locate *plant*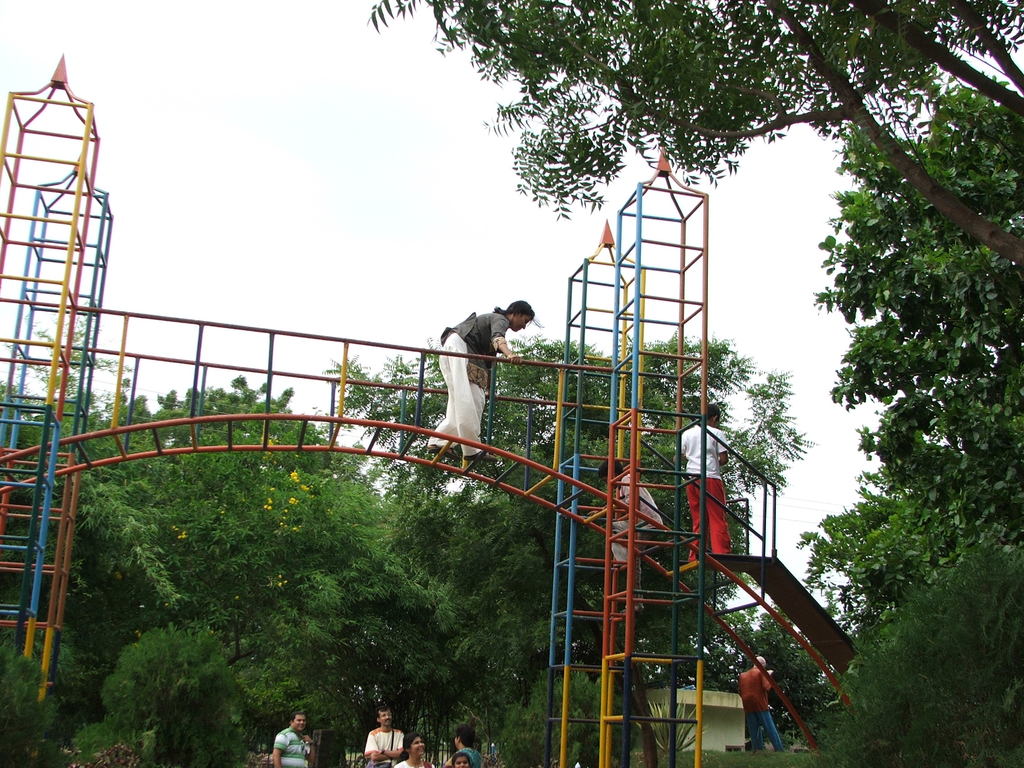
[x1=819, y1=534, x2=1023, y2=767]
